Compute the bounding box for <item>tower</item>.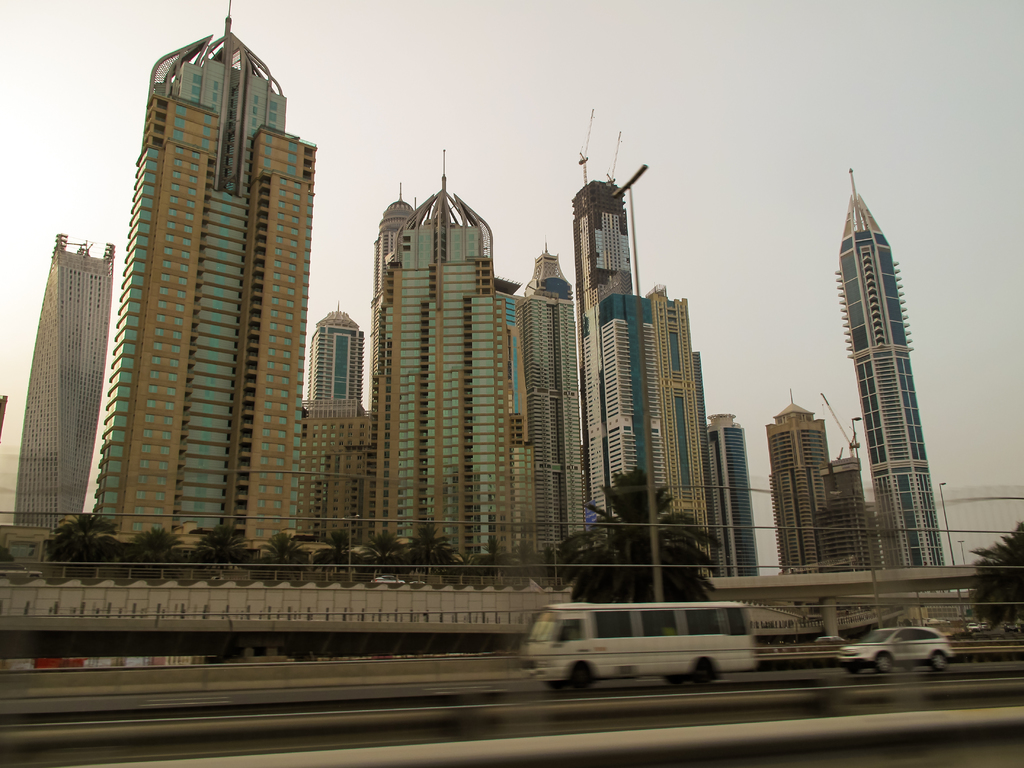
bbox=(516, 243, 593, 580).
